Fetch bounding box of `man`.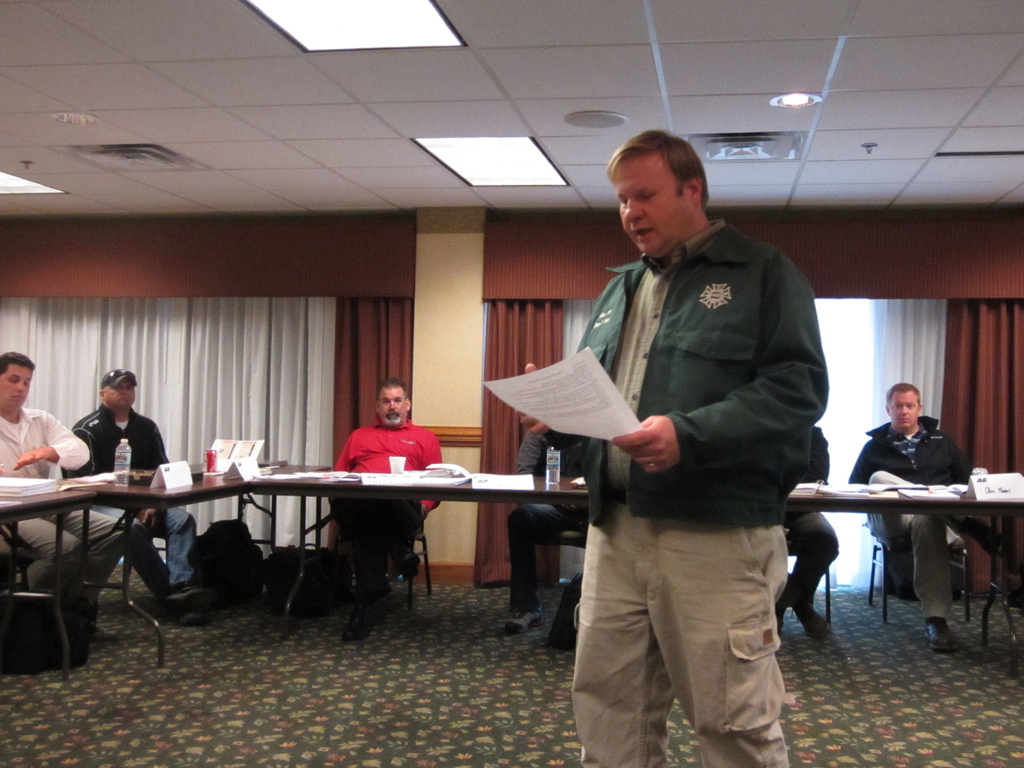
Bbox: x1=73 y1=371 x2=222 y2=622.
